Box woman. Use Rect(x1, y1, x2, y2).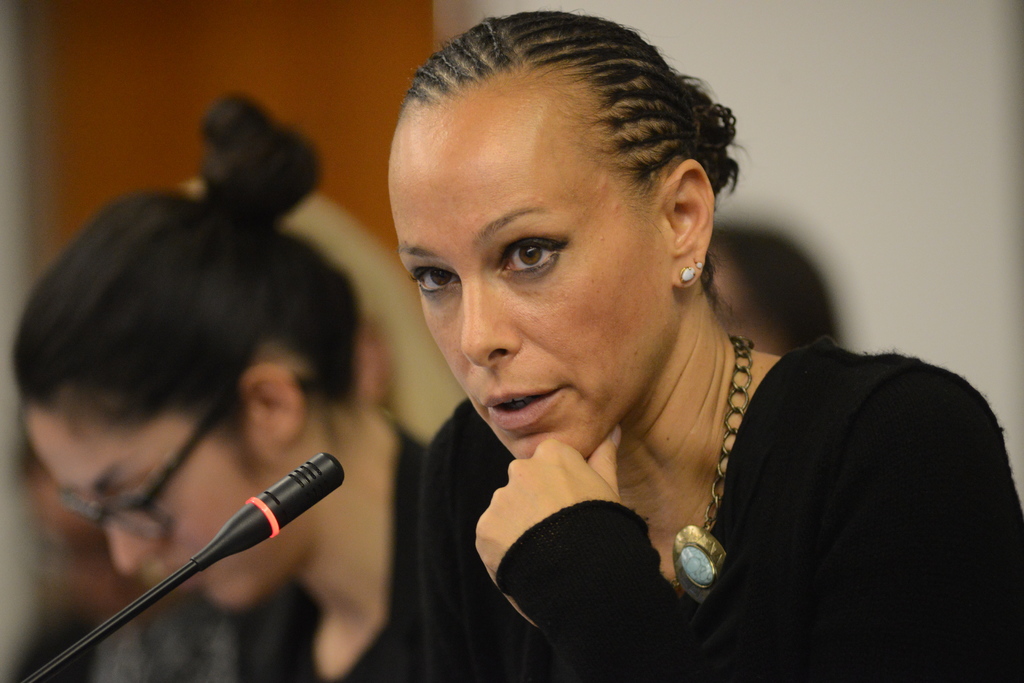
Rect(388, 10, 1023, 682).
